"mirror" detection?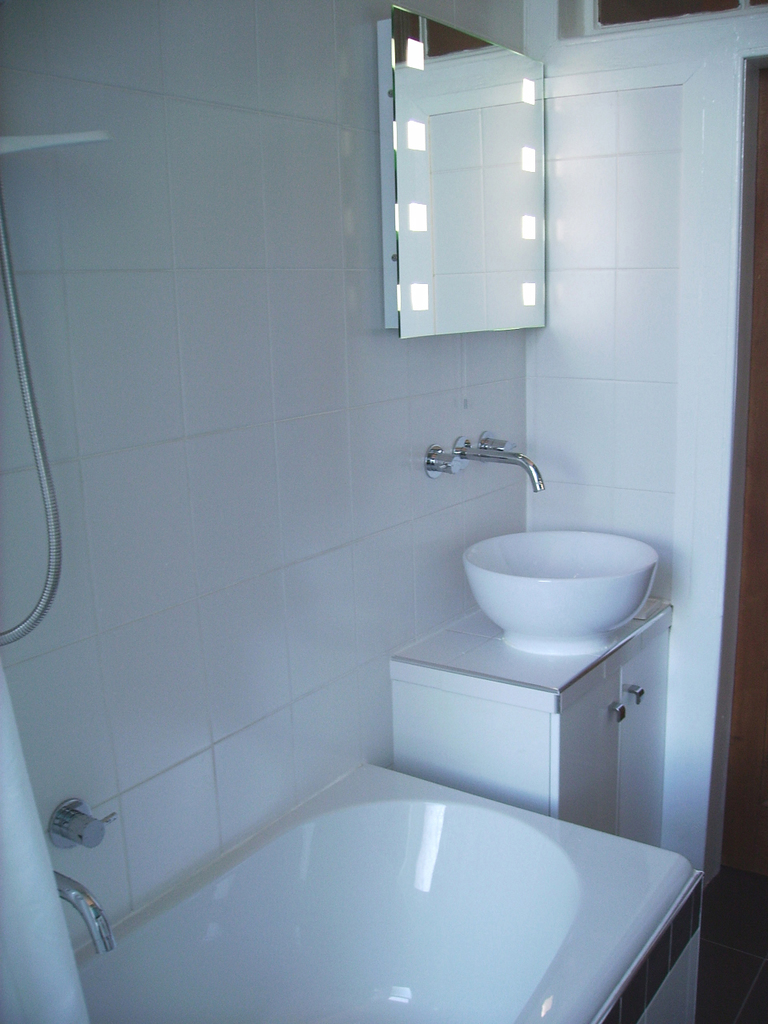
394:7:548:338
